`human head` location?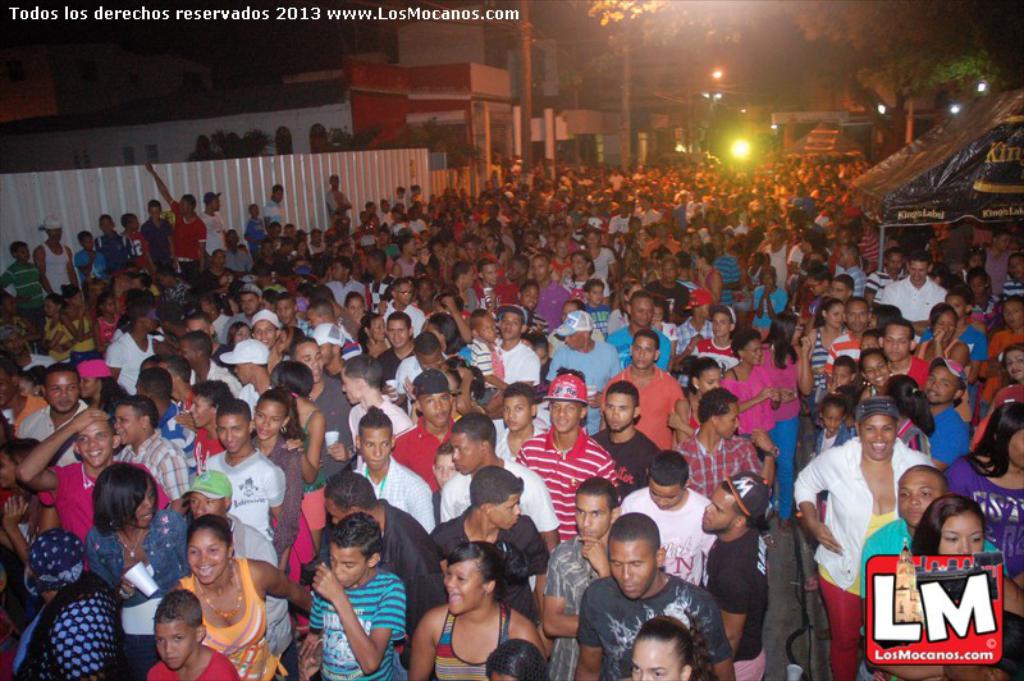
box=[1001, 294, 1023, 330]
